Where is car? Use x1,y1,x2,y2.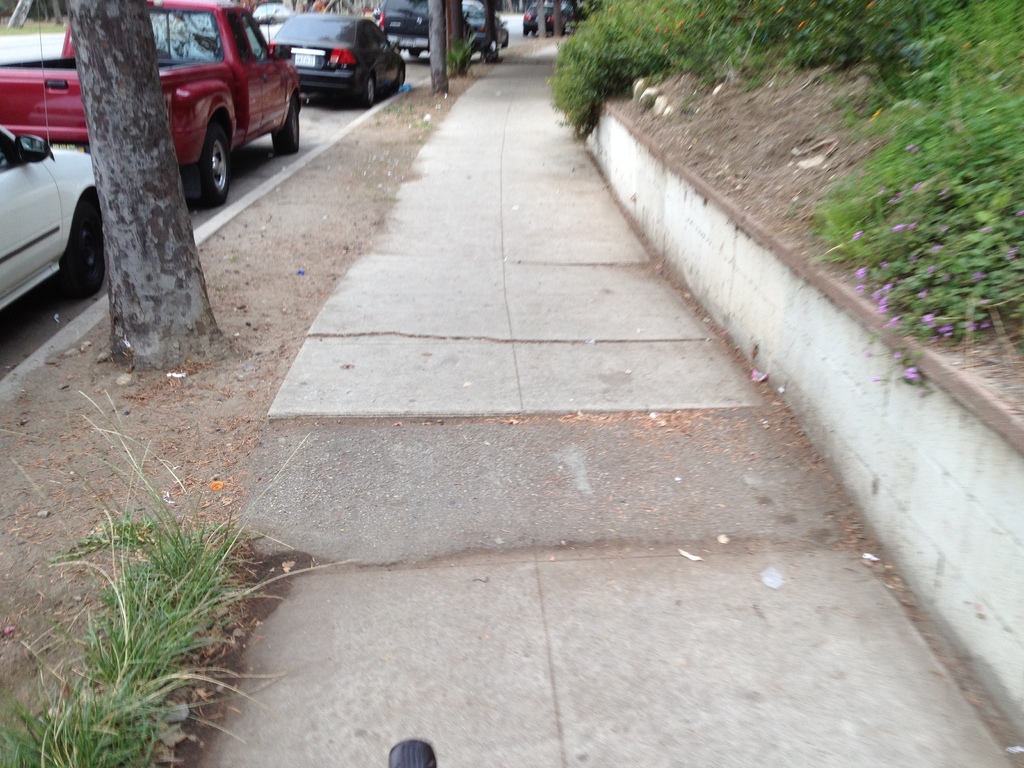
268,9,404,107.
